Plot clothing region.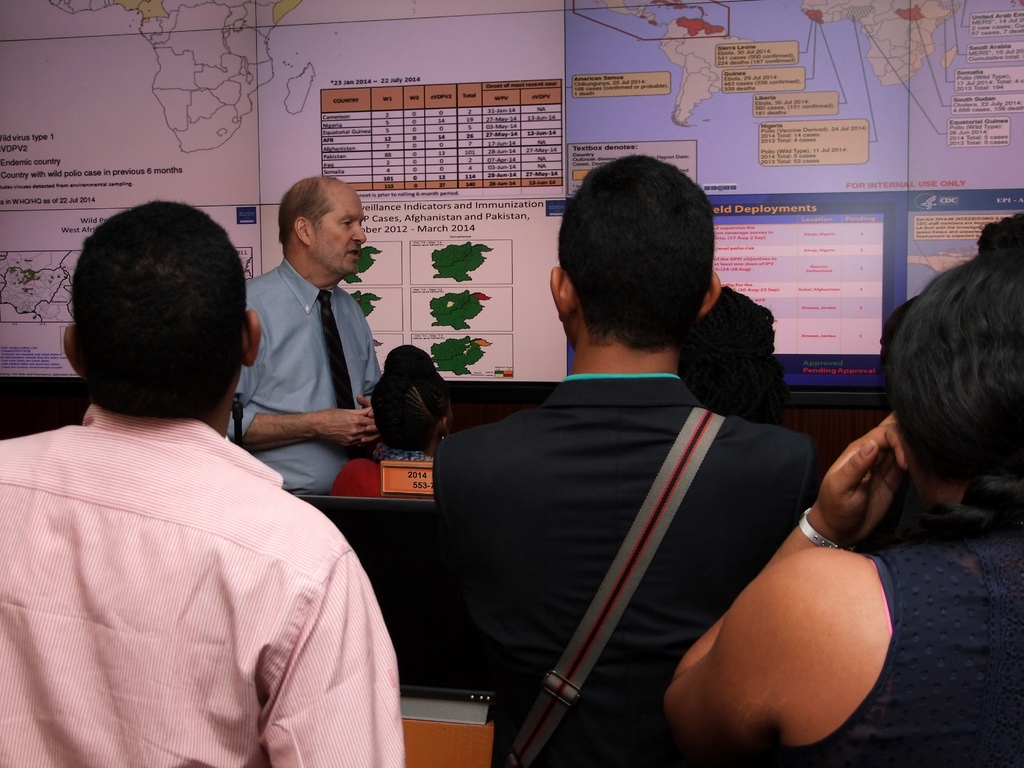
Plotted at bbox=(336, 444, 435, 502).
